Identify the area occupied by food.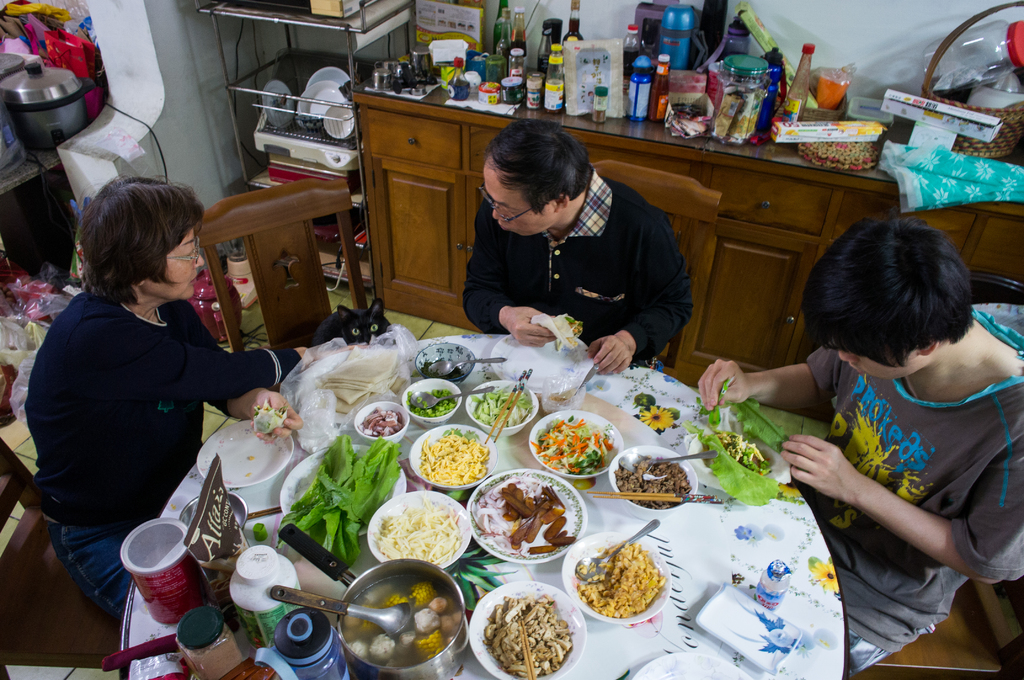
Area: bbox=(530, 311, 582, 352).
